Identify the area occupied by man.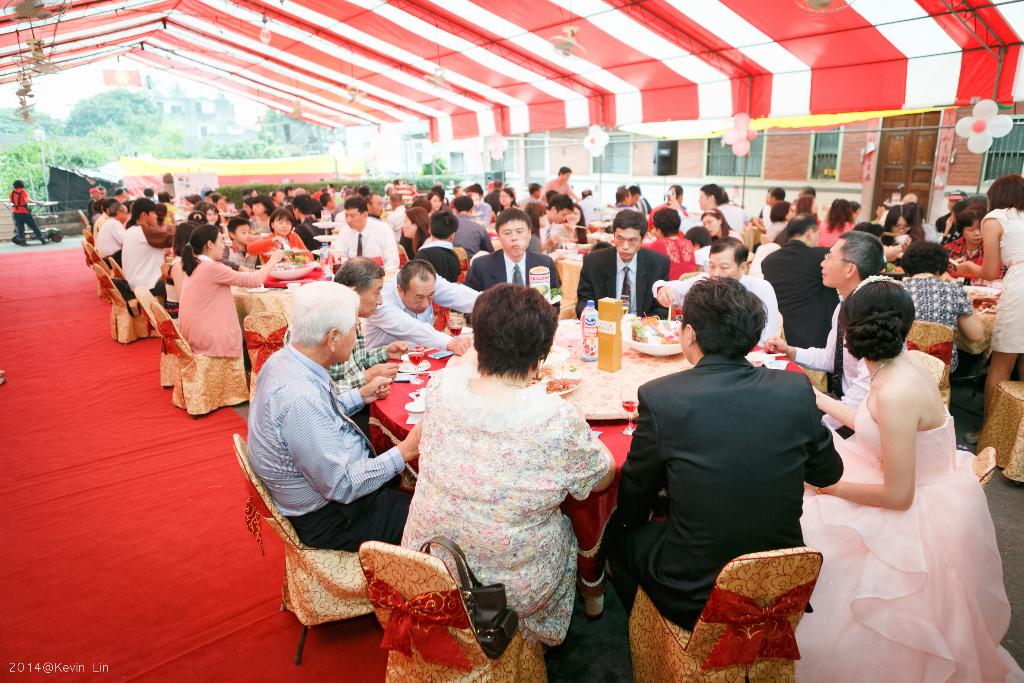
Area: 465,185,492,222.
